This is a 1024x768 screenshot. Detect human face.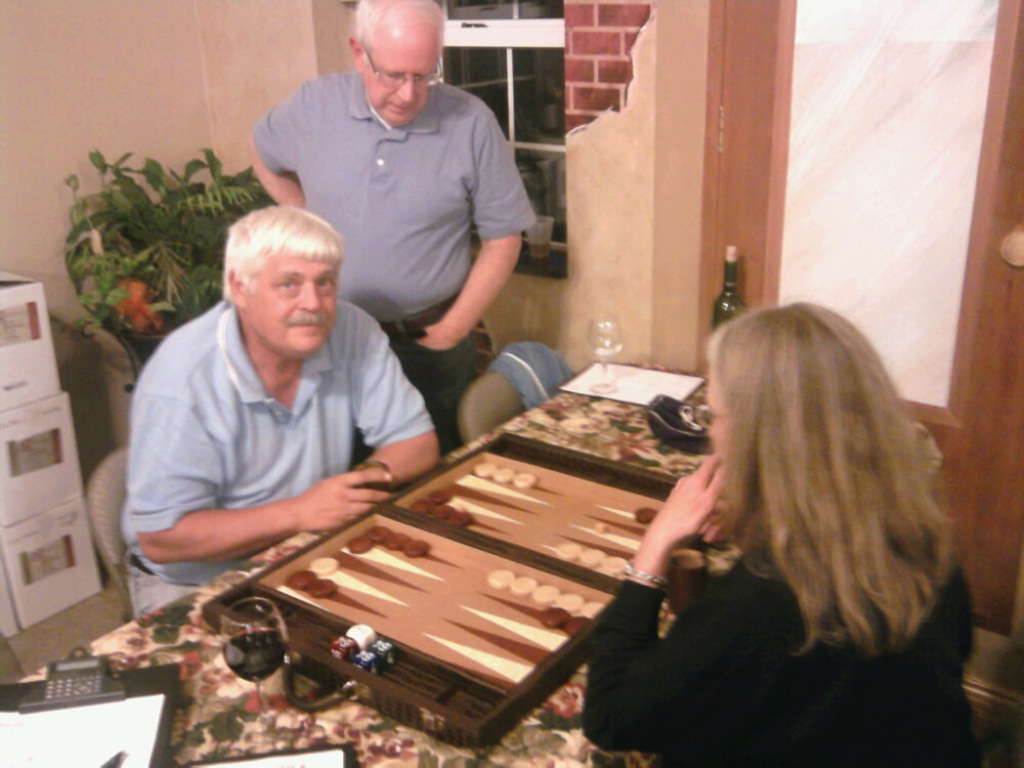
rect(362, 24, 443, 127).
